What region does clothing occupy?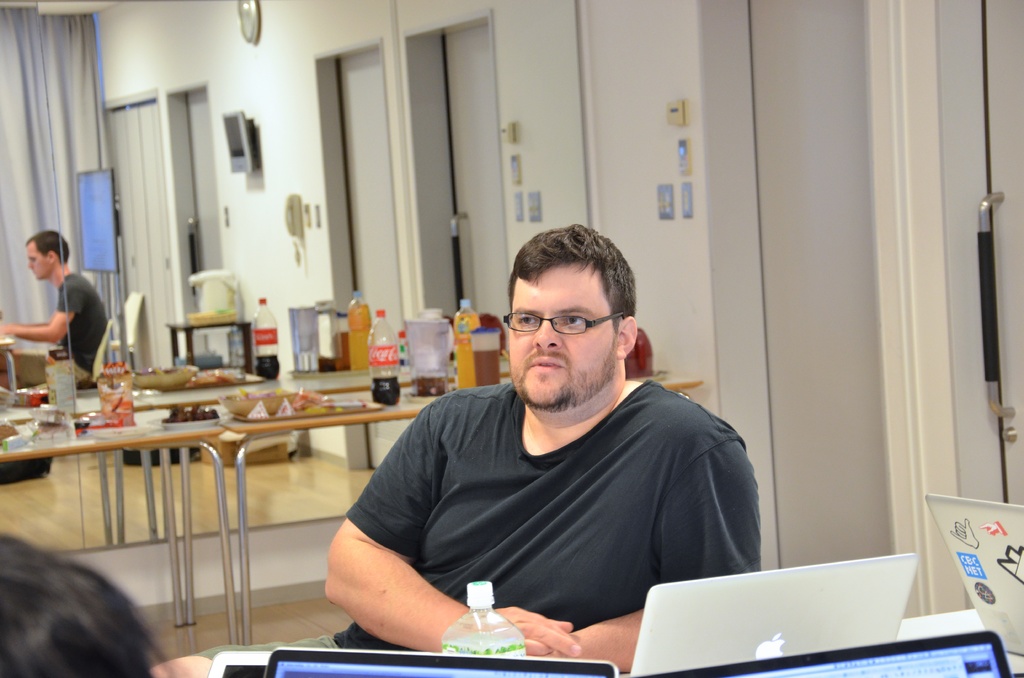
(58, 278, 113, 385).
